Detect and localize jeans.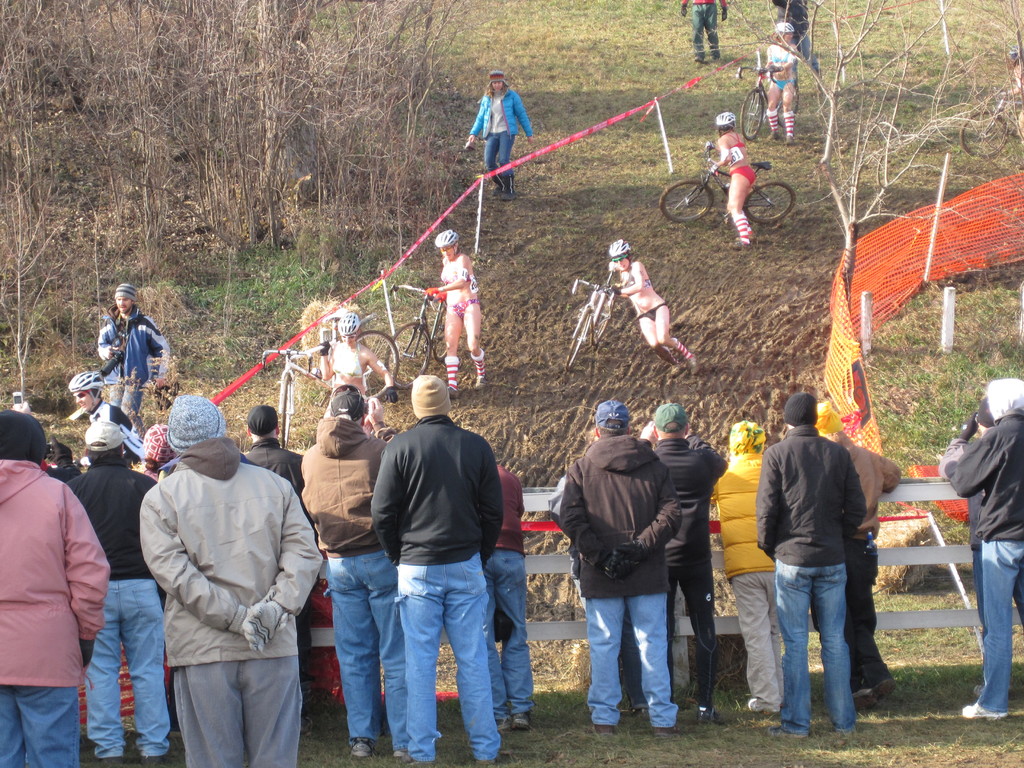
Localized at (792, 27, 822, 72).
